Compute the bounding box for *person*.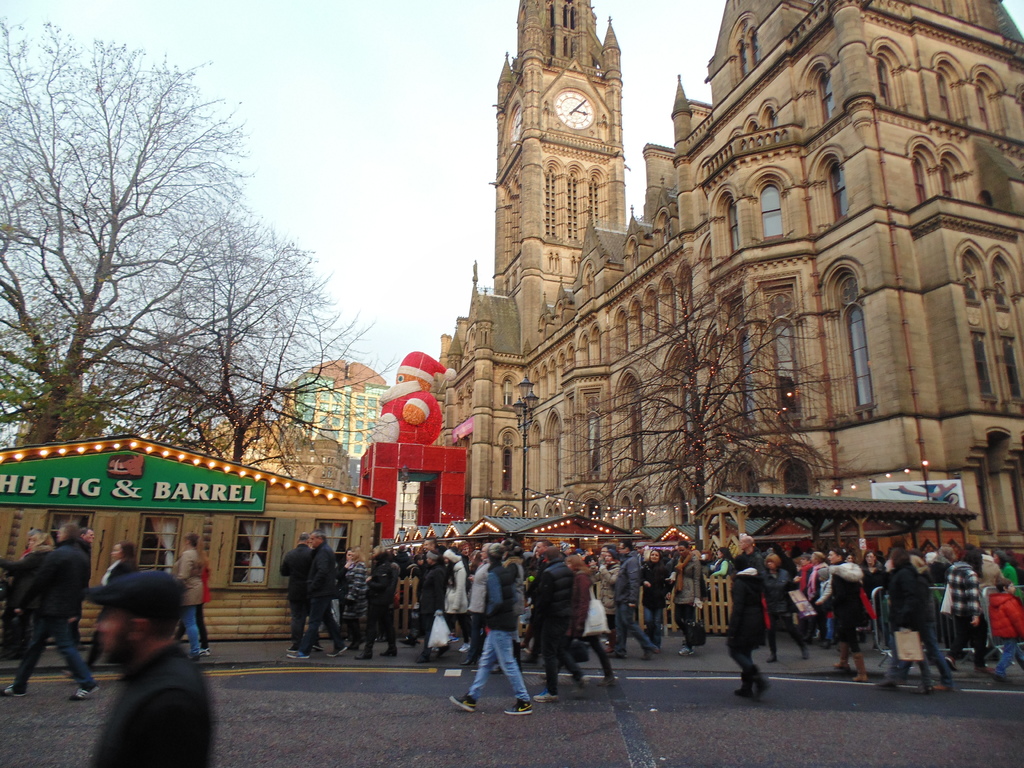
rect(173, 536, 210, 662).
